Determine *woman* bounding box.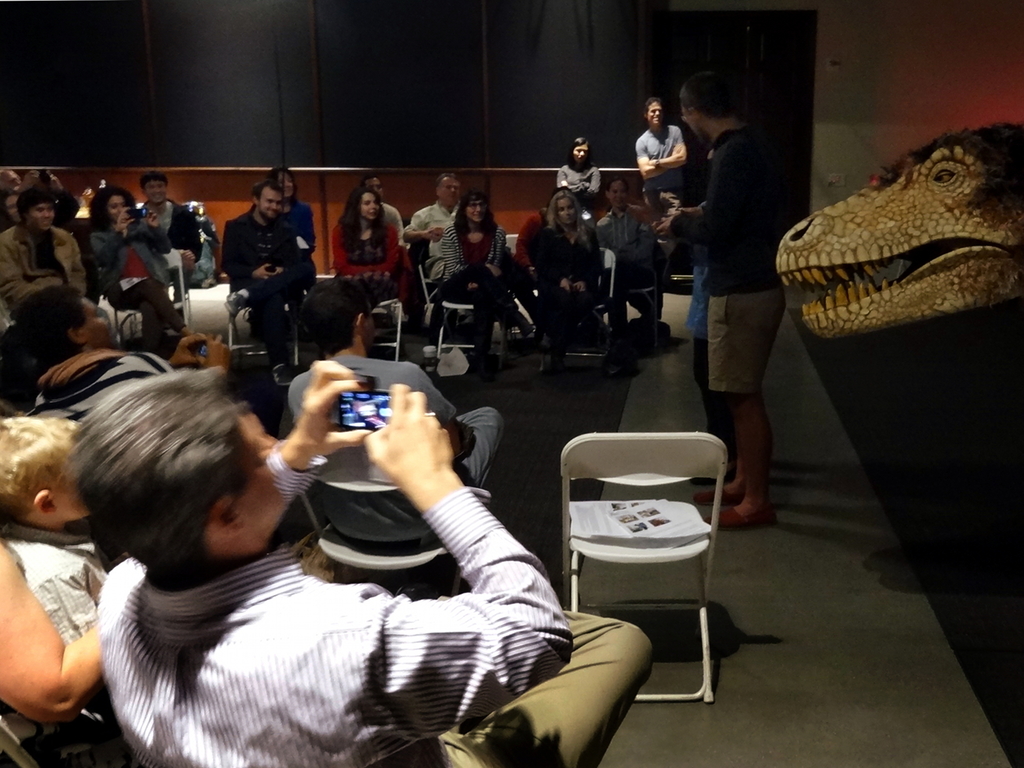
Determined: 89:188:199:349.
